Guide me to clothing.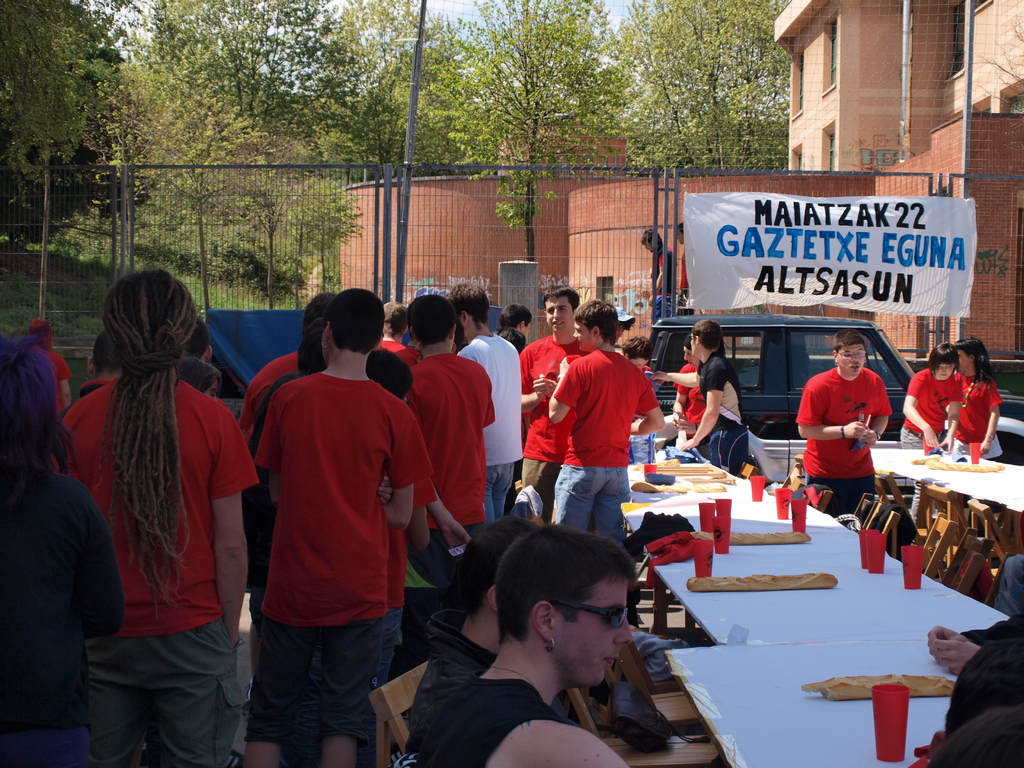
Guidance: locate(790, 368, 895, 528).
